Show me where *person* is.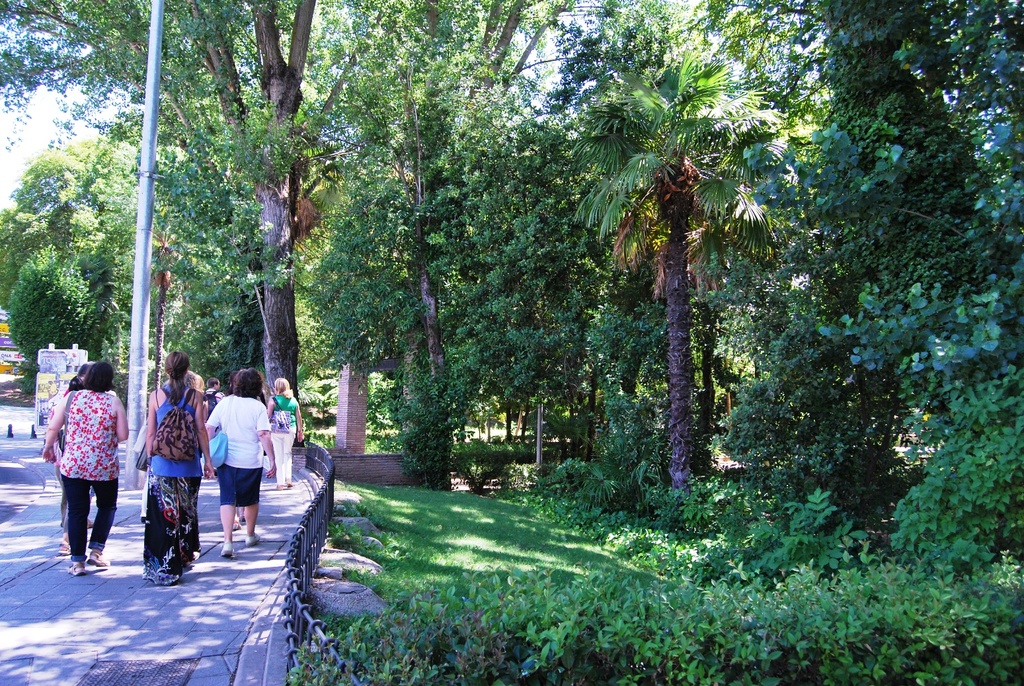
*person* is at pyautogui.locateOnScreen(49, 361, 98, 554).
